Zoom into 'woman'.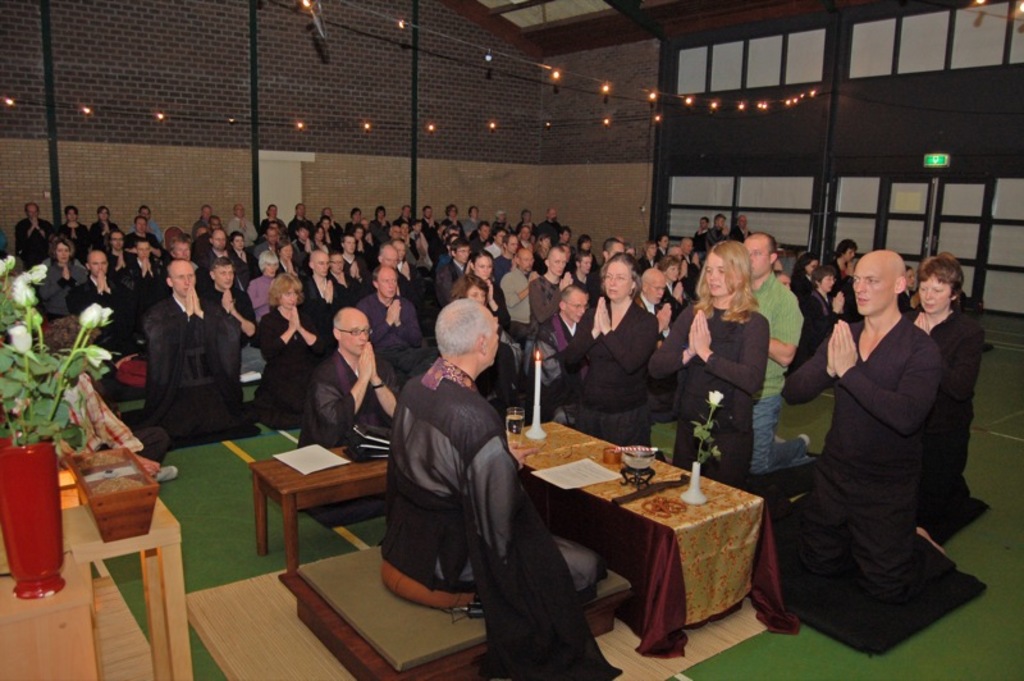
Zoom target: <region>663, 257, 687, 319</region>.
